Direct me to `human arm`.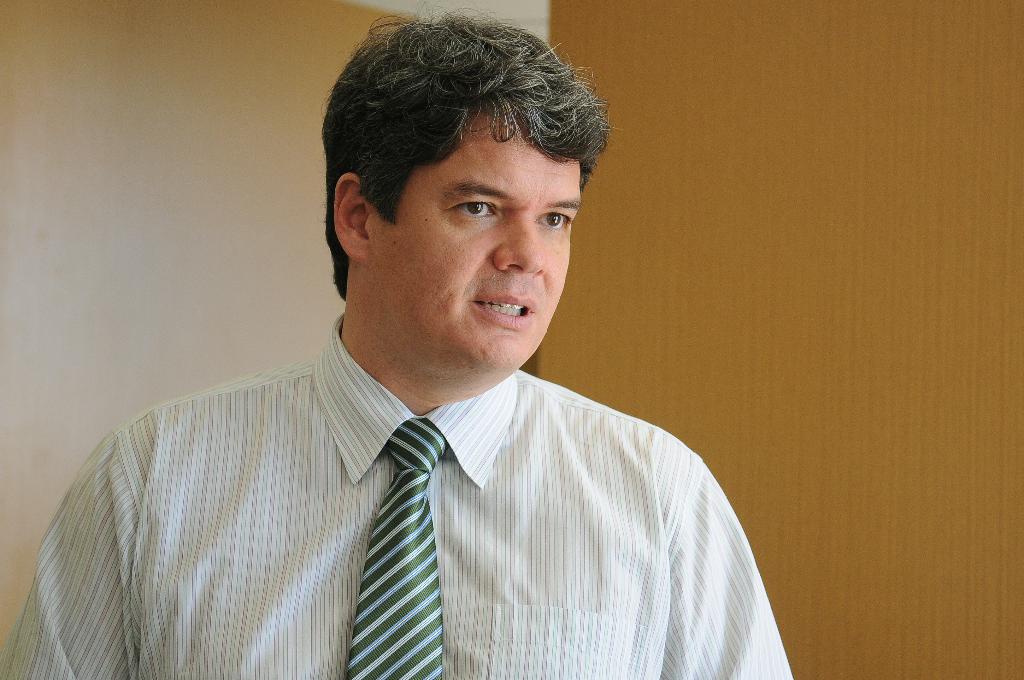
Direction: box(658, 455, 793, 679).
